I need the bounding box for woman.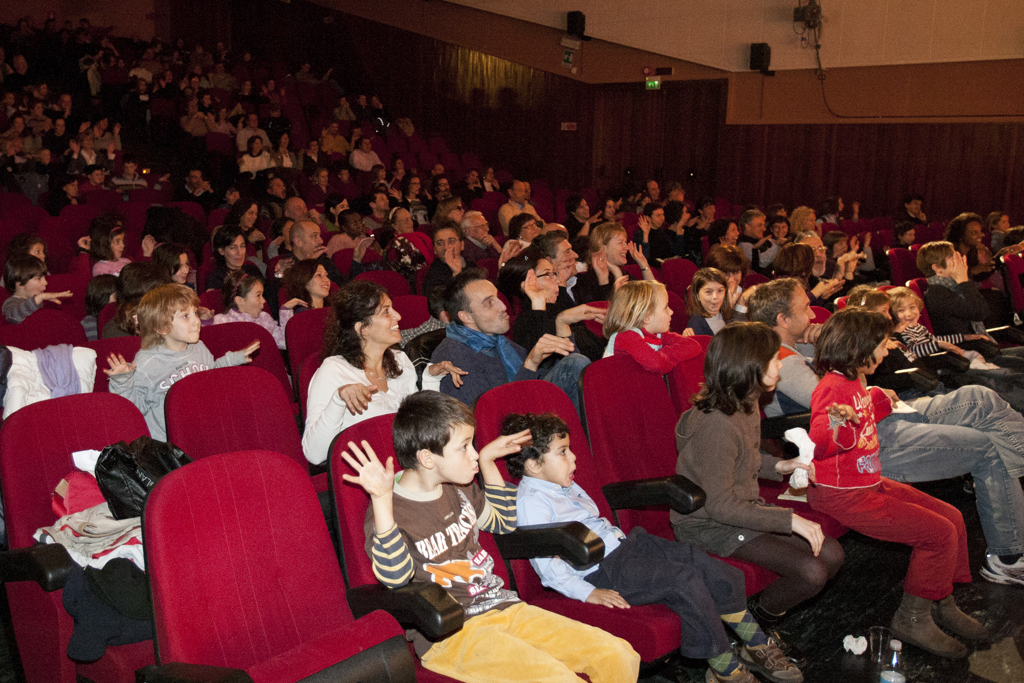
Here it is: crop(291, 255, 336, 315).
